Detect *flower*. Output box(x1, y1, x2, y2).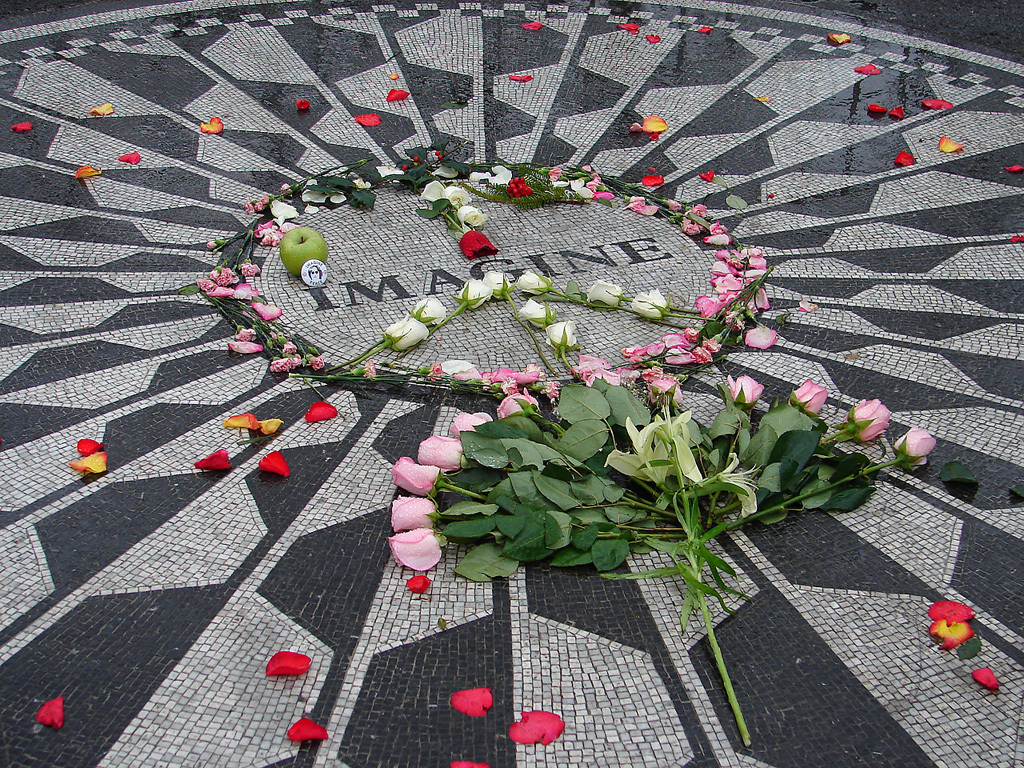
box(445, 179, 466, 206).
